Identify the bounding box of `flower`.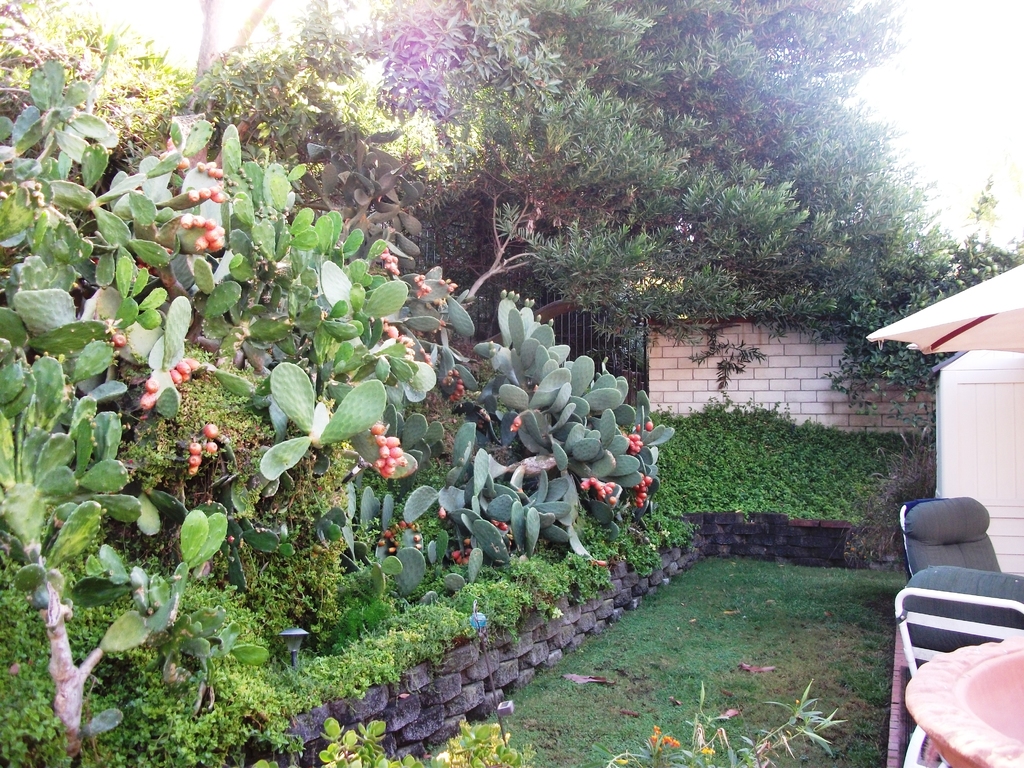
[197, 162, 225, 179].
